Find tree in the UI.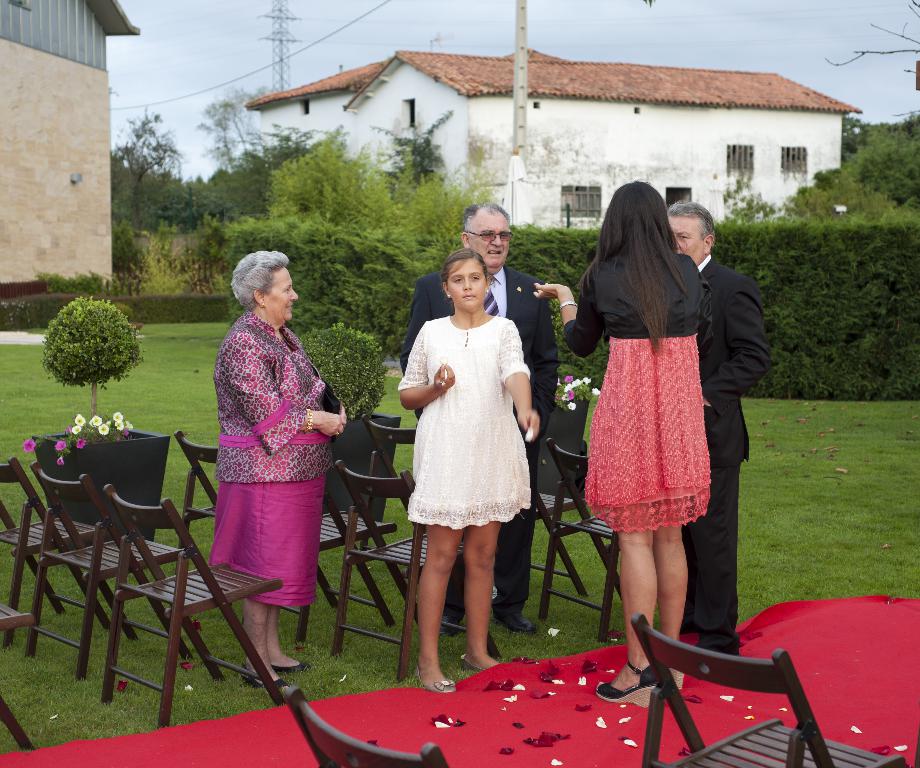
UI element at {"x1": 186, "y1": 74, "x2": 325, "y2": 227}.
